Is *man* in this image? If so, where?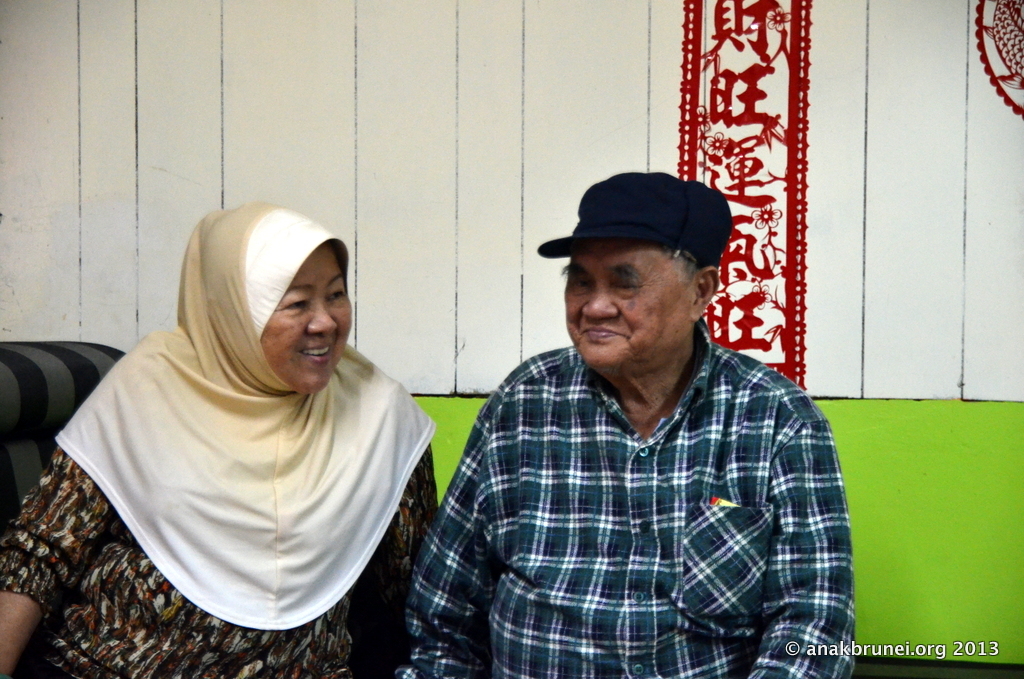
Yes, at <region>439, 156, 849, 639</region>.
